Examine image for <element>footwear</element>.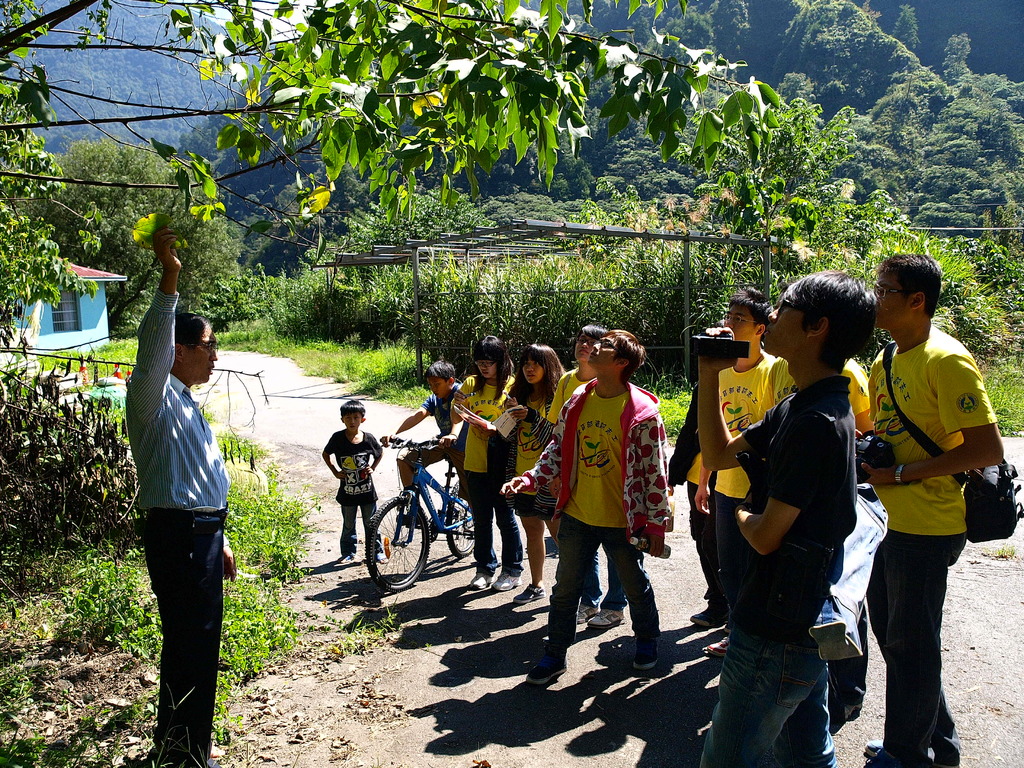
Examination result: 509:581:545:609.
